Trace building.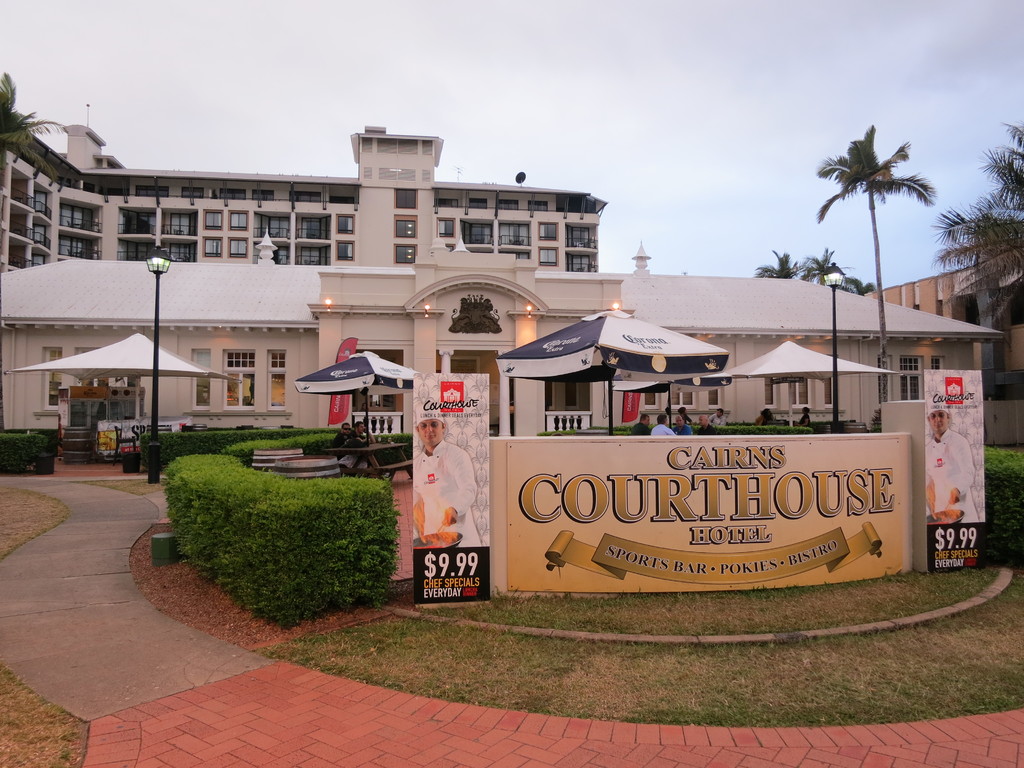
Traced to left=862, top=245, right=1023, bottom=450.
